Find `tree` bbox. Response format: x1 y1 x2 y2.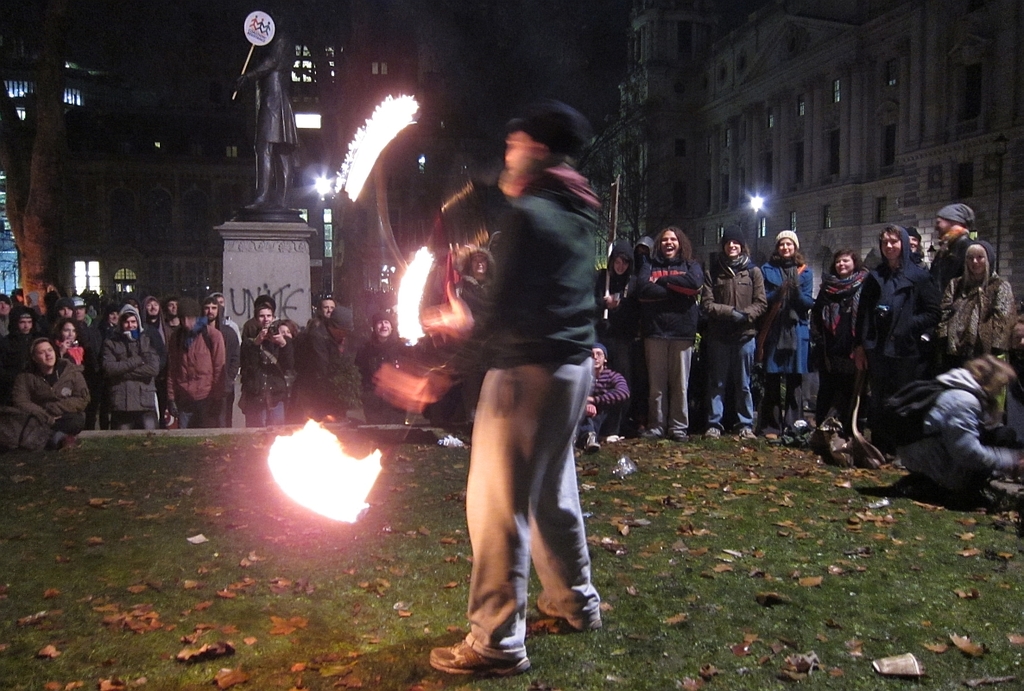
0 0 74 314.
